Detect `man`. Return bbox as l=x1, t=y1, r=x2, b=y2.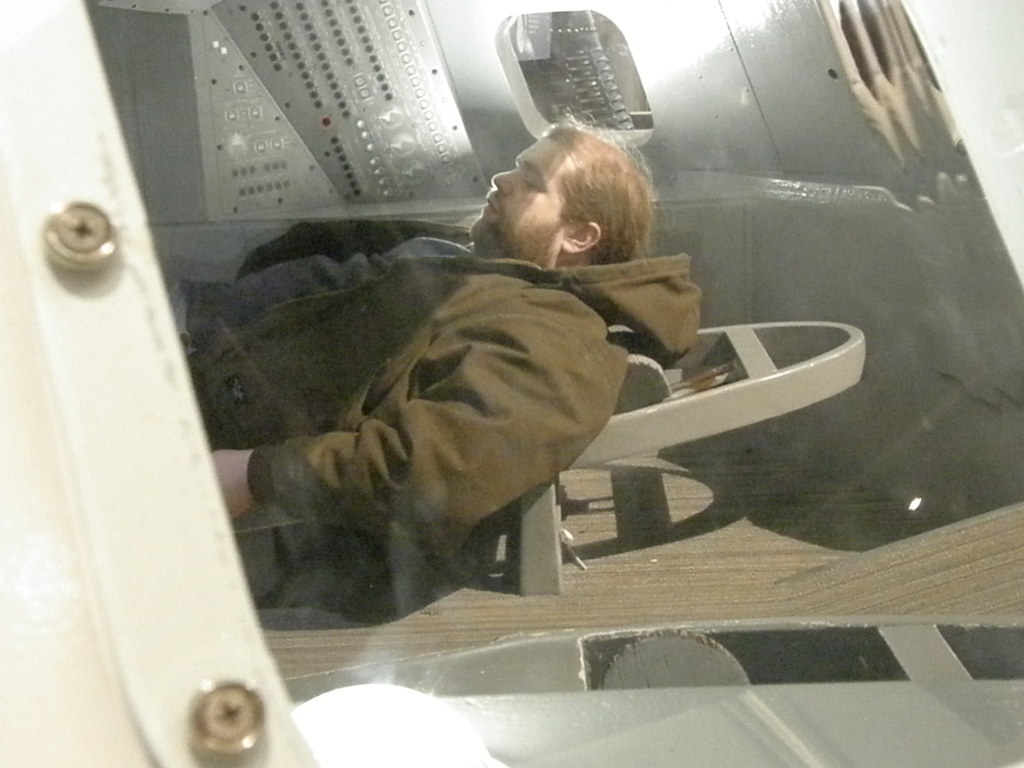
l=244, t=170, r=699, b=616.
